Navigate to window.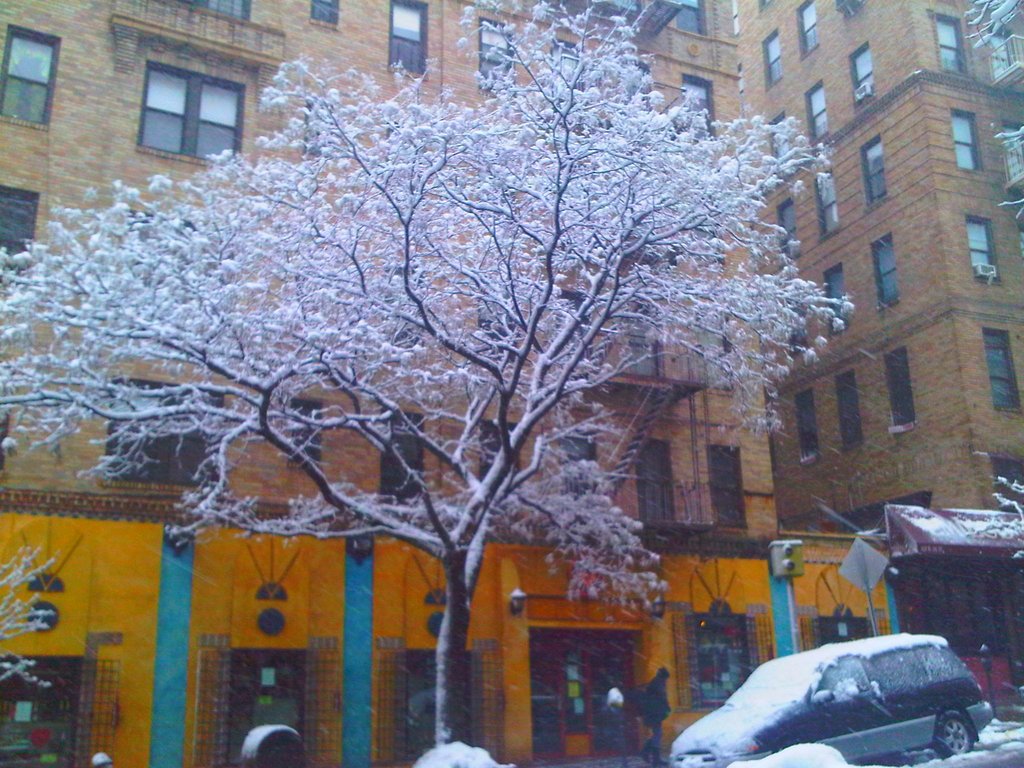
Navigation target: [798,0,822,60].
